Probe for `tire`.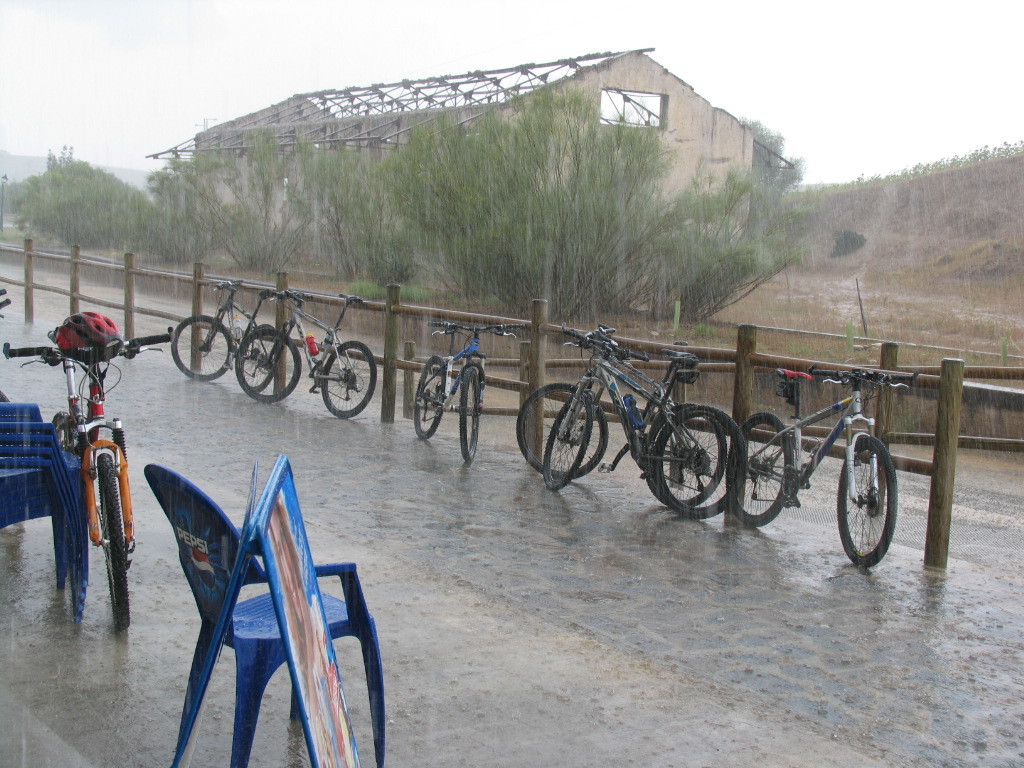
Probe result: <box>315,341,375,414</box>.
